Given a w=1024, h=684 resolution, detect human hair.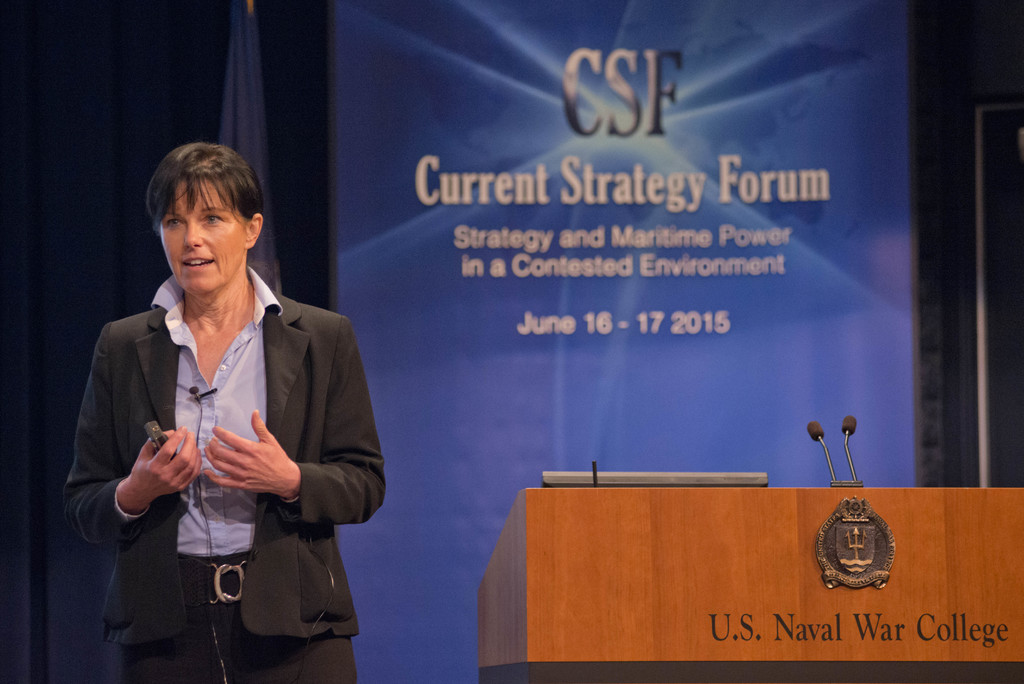
x1=146, y1=138, x2=263, y2=236.
